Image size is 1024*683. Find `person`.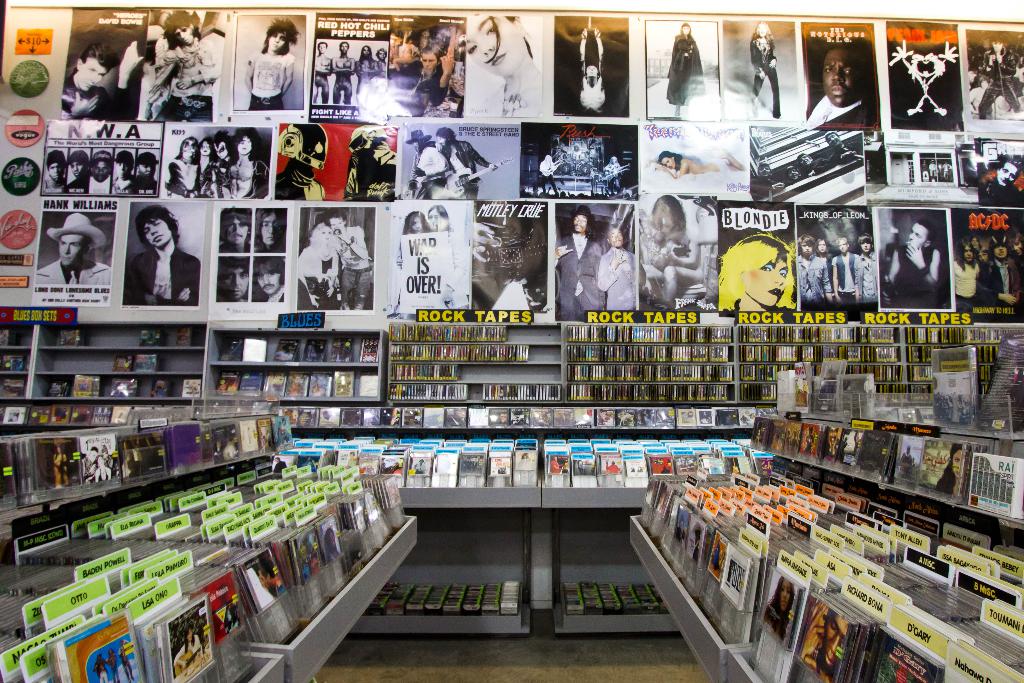
[134, 143, 154, 194].
